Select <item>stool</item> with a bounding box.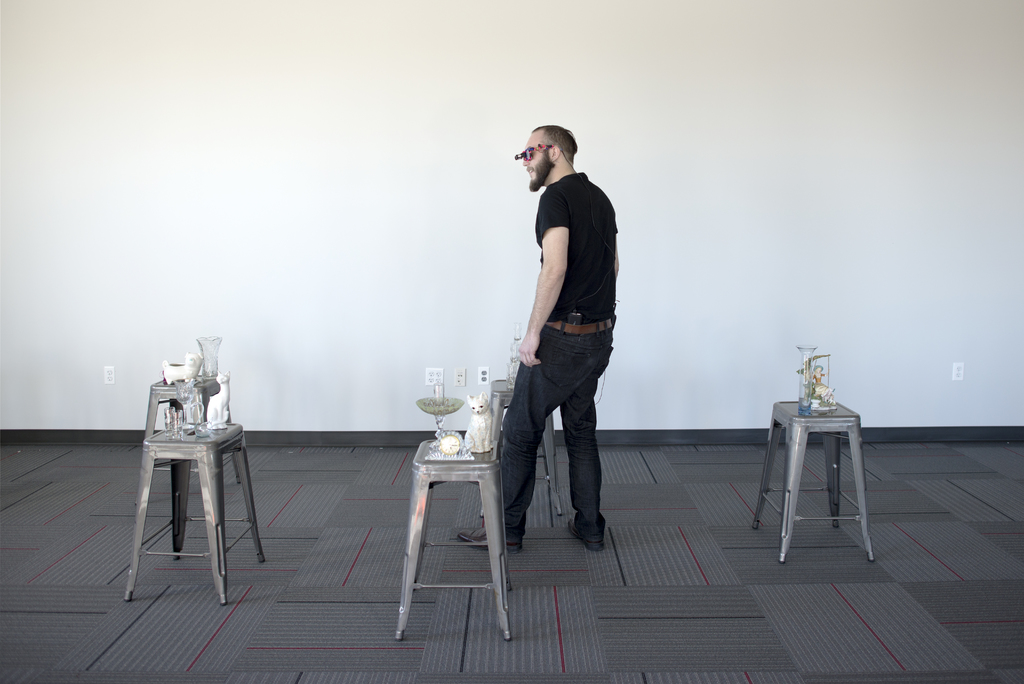
(477,373,565,516).
